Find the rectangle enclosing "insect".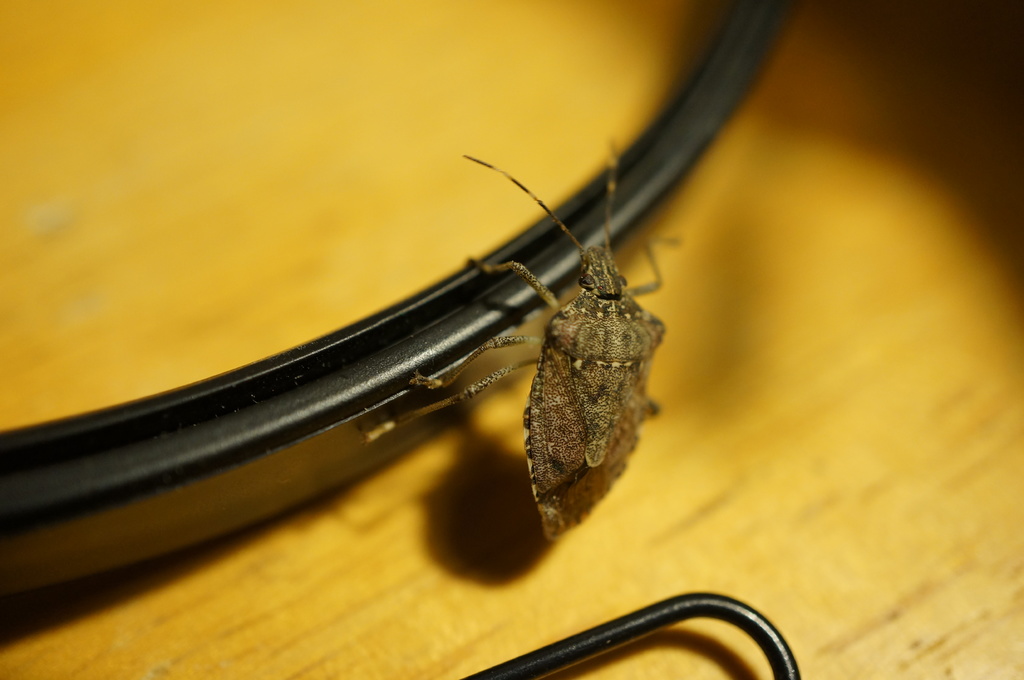
[left=367, top=136, right=682, bottom=539].
